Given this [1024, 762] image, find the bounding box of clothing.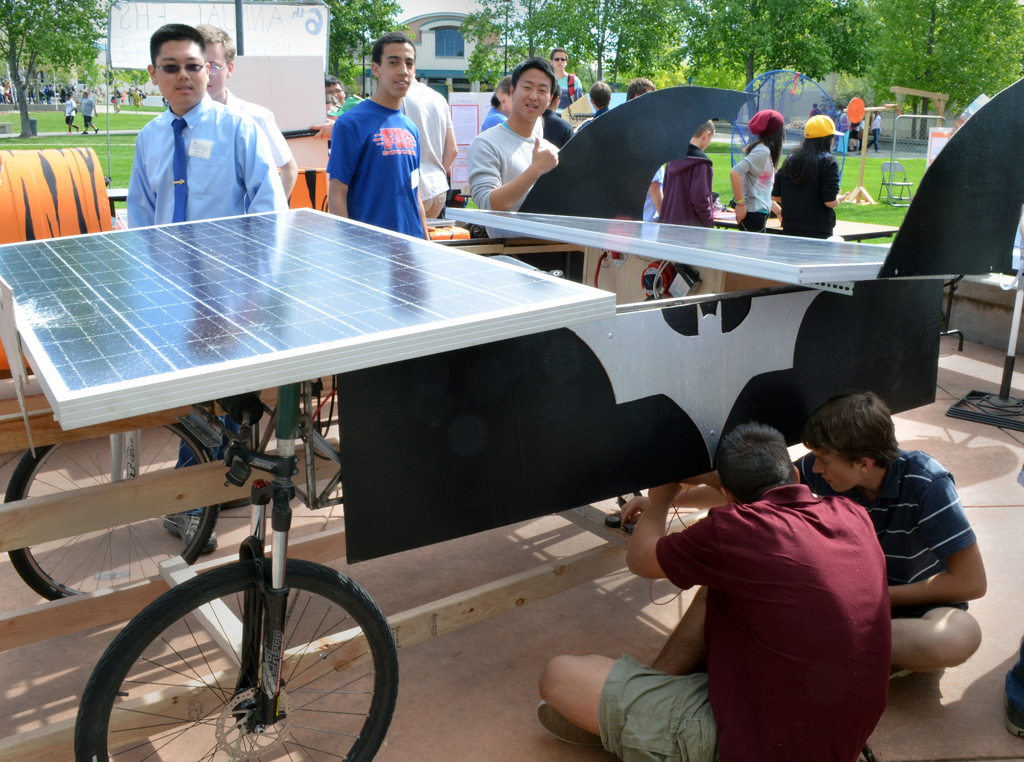
777:138:841:240.
